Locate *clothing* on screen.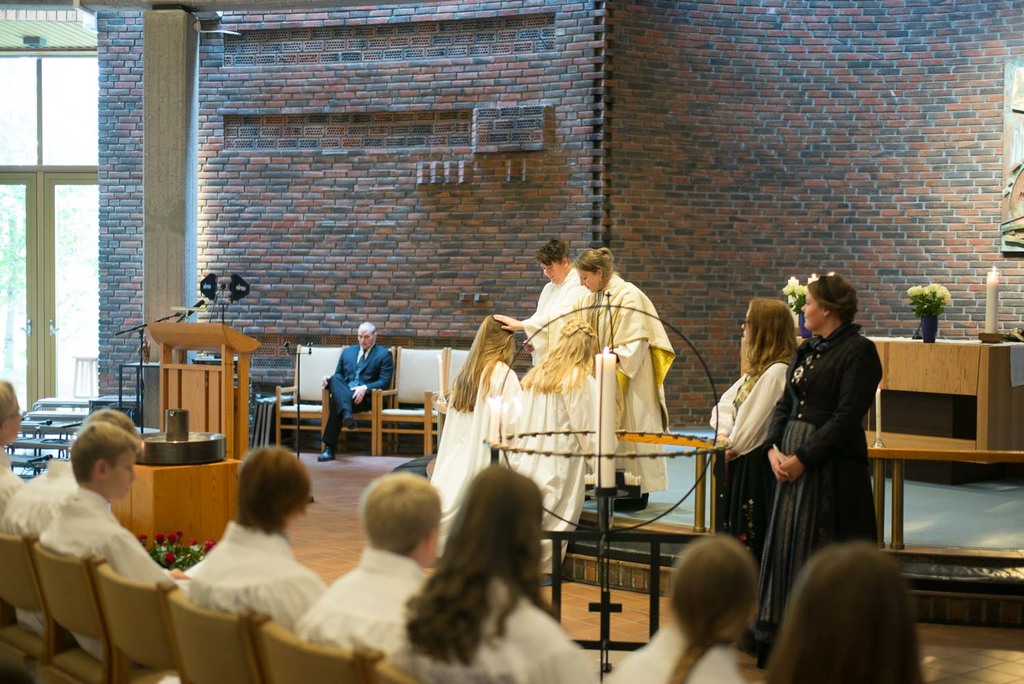
On screen at bbox(759, 326, 881, 652).
